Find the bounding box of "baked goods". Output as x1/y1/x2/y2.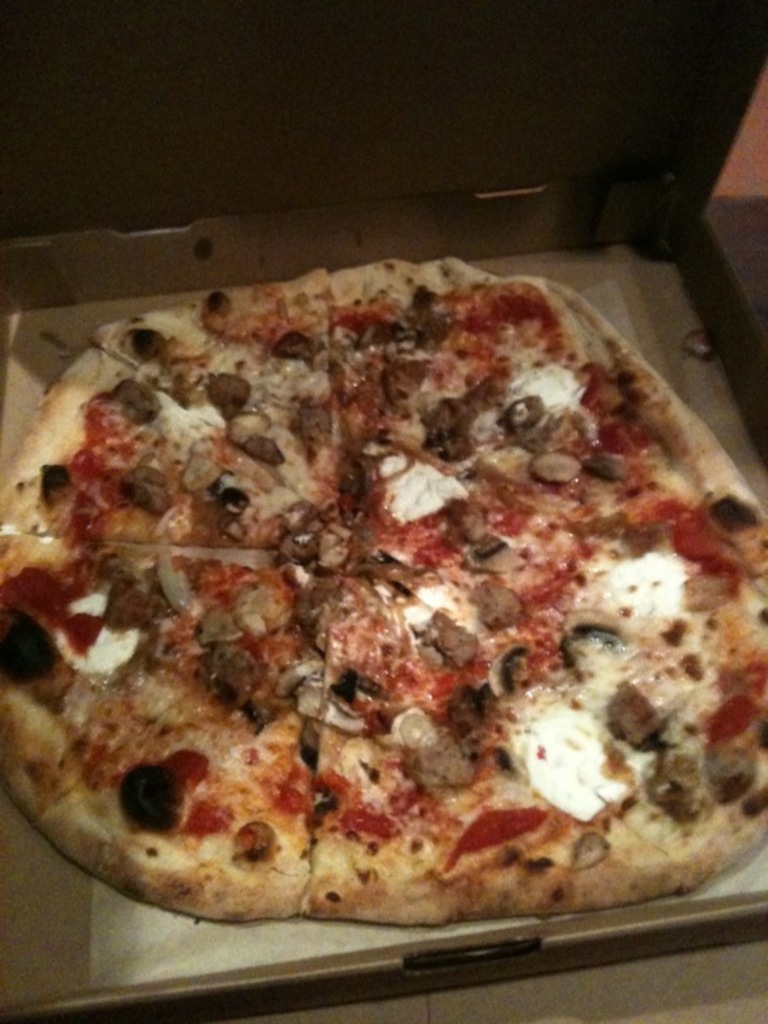
36/283/720/978.
